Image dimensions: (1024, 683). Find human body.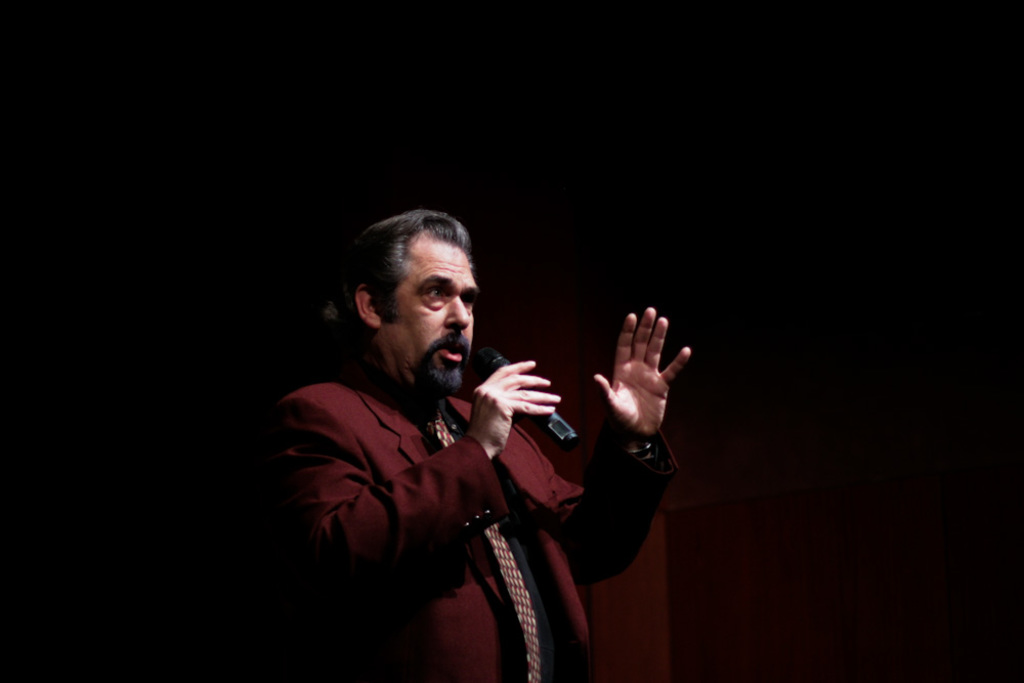
{"left": 267, "top": 202, "right": 549, "bottom": 678}.
